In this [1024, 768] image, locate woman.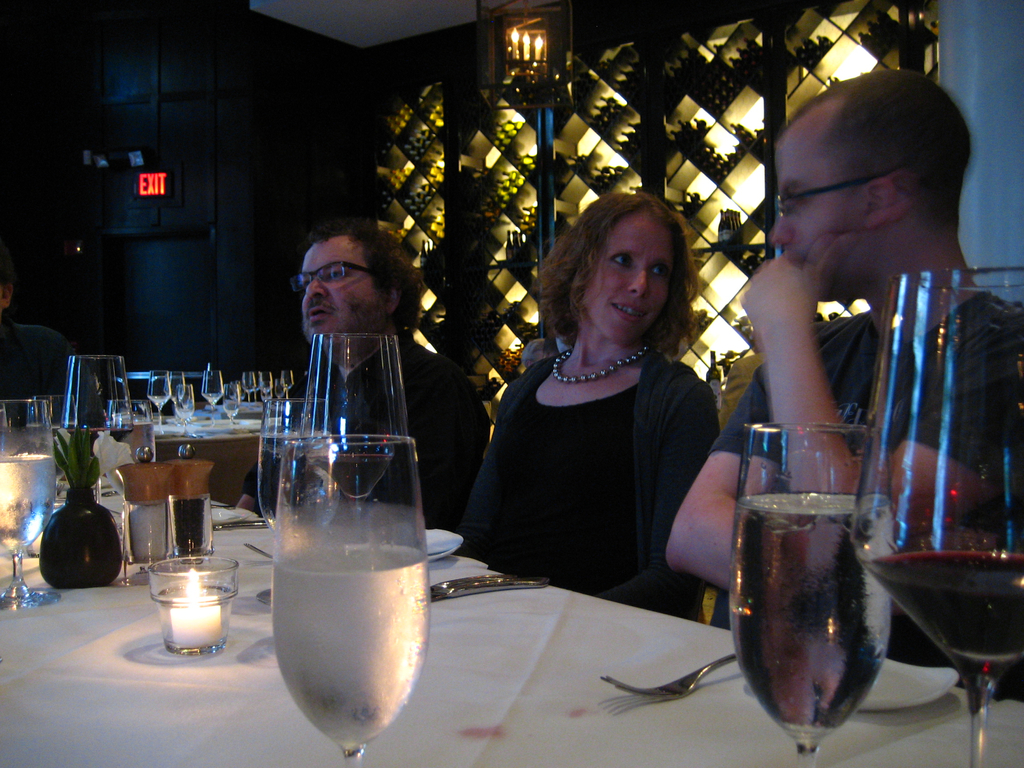
Bounding box: l=472, t=191, r=734, b=644.
